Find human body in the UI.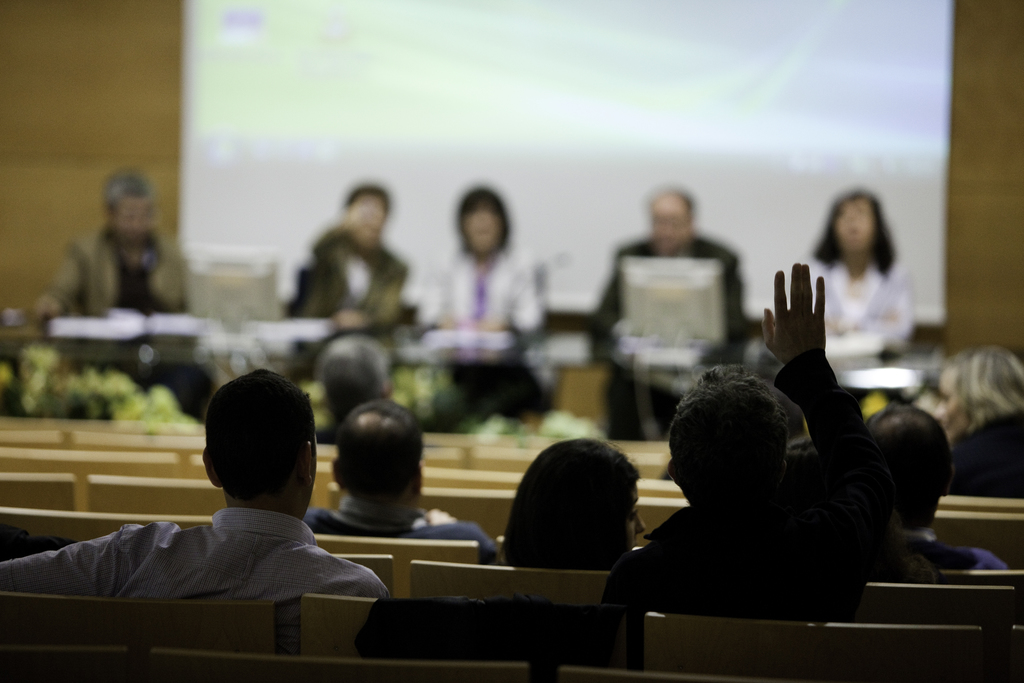
UI element at detection(0, 498, 391, 614).
